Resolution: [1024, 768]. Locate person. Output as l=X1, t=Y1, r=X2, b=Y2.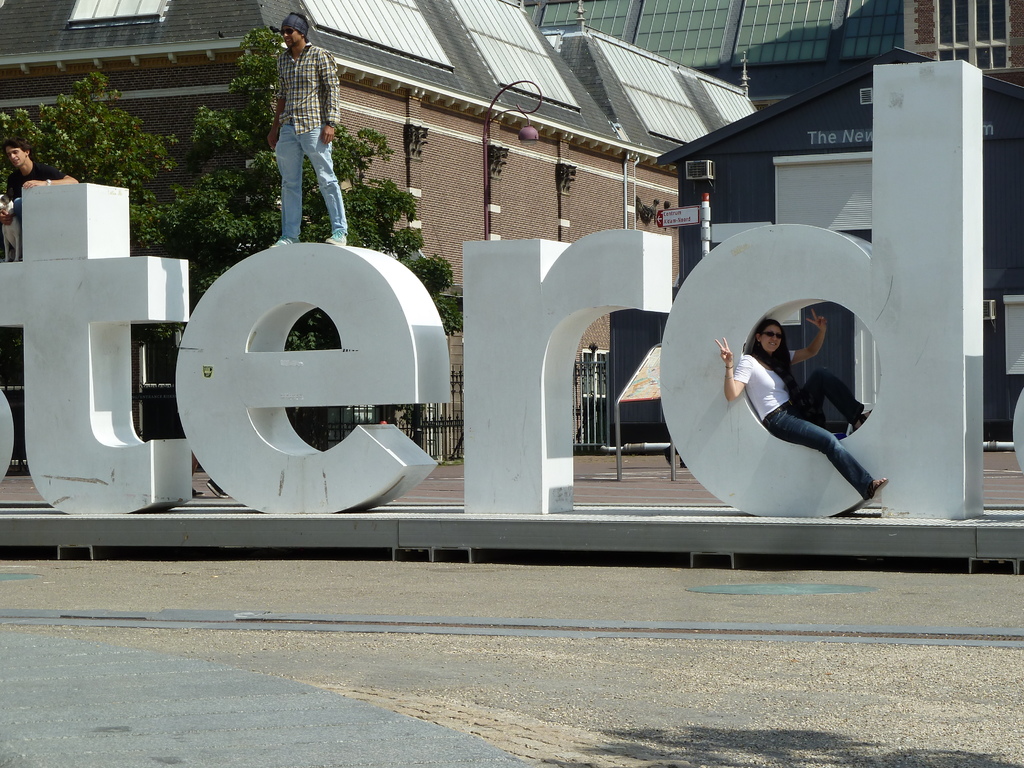
l=243, t=19, r=336, b=246.
